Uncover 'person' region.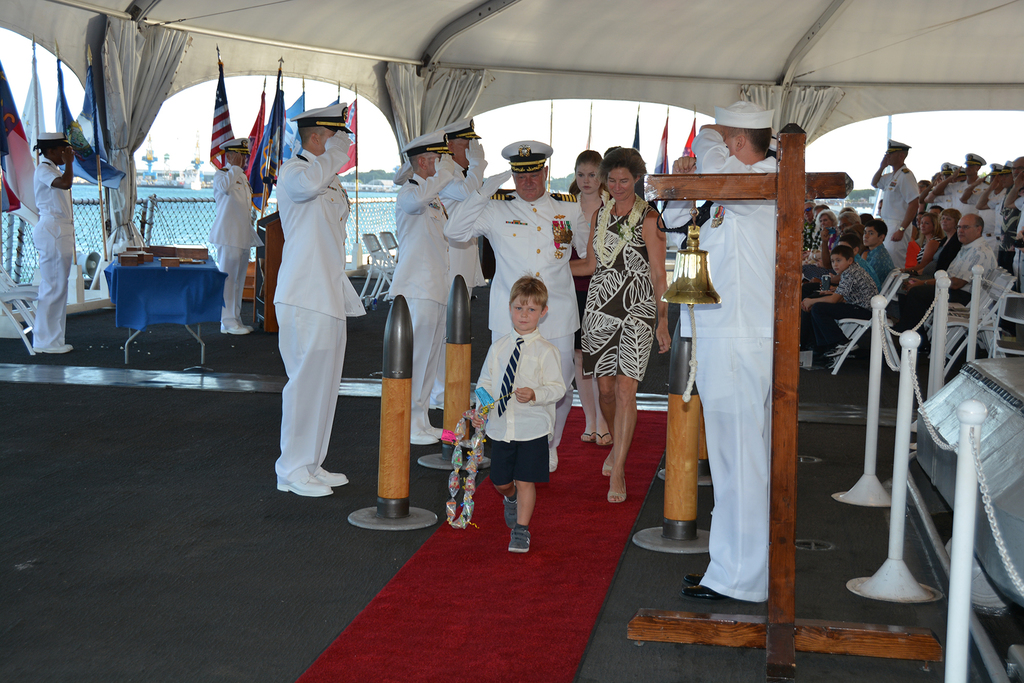
Uncovered: {"left": 564, "top": 148, "right": 613, "bottom": 447}.
